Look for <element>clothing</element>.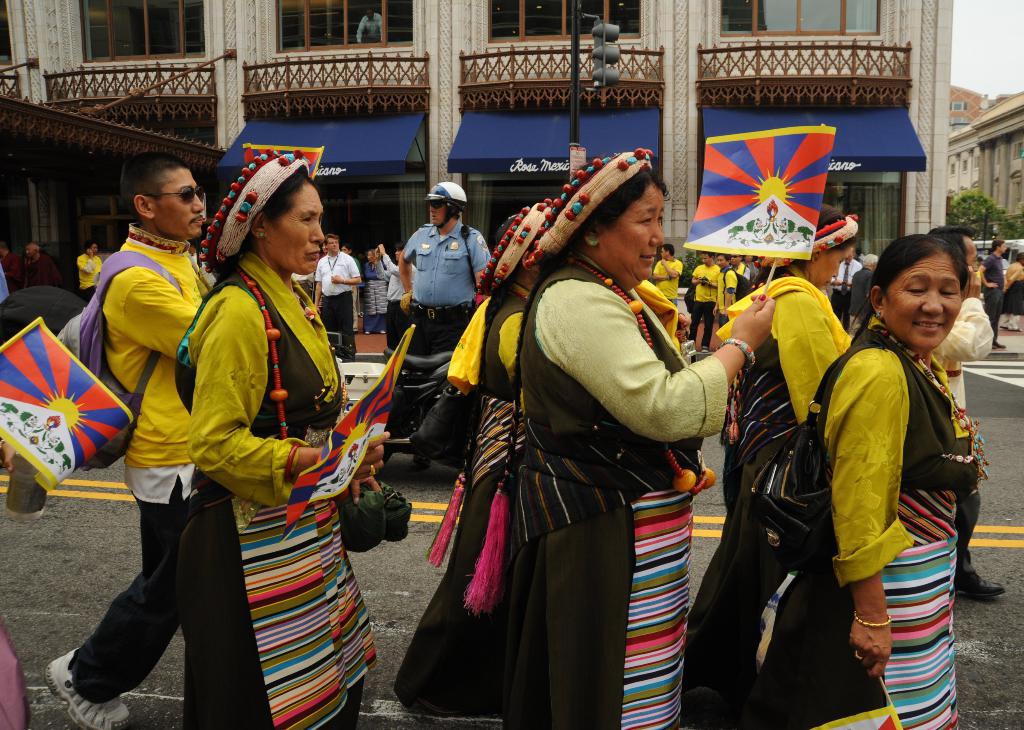
Found: (180,507,356,729).
